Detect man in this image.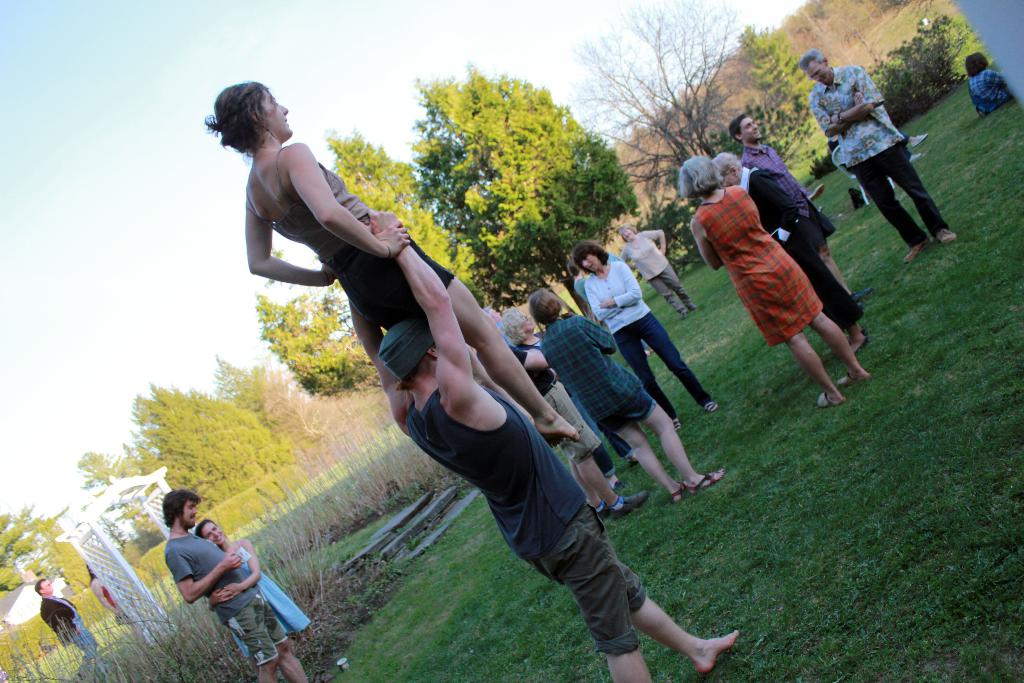
Detection: locate(796, 52, 955, 263).
